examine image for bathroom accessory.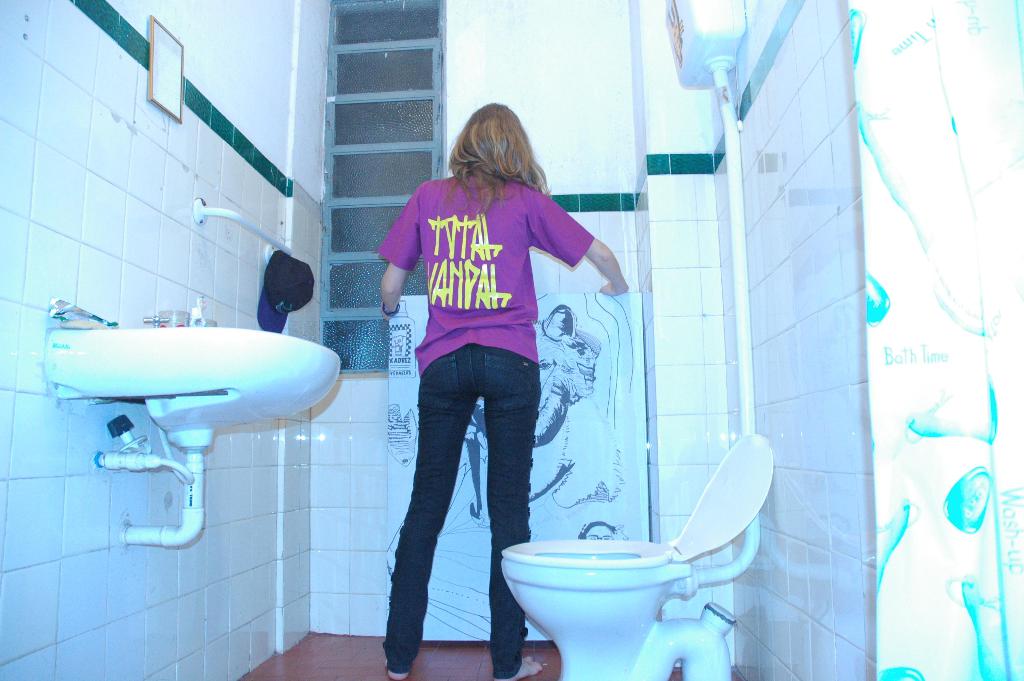
Examination result: bbox=[18, 293, 337, 559].
